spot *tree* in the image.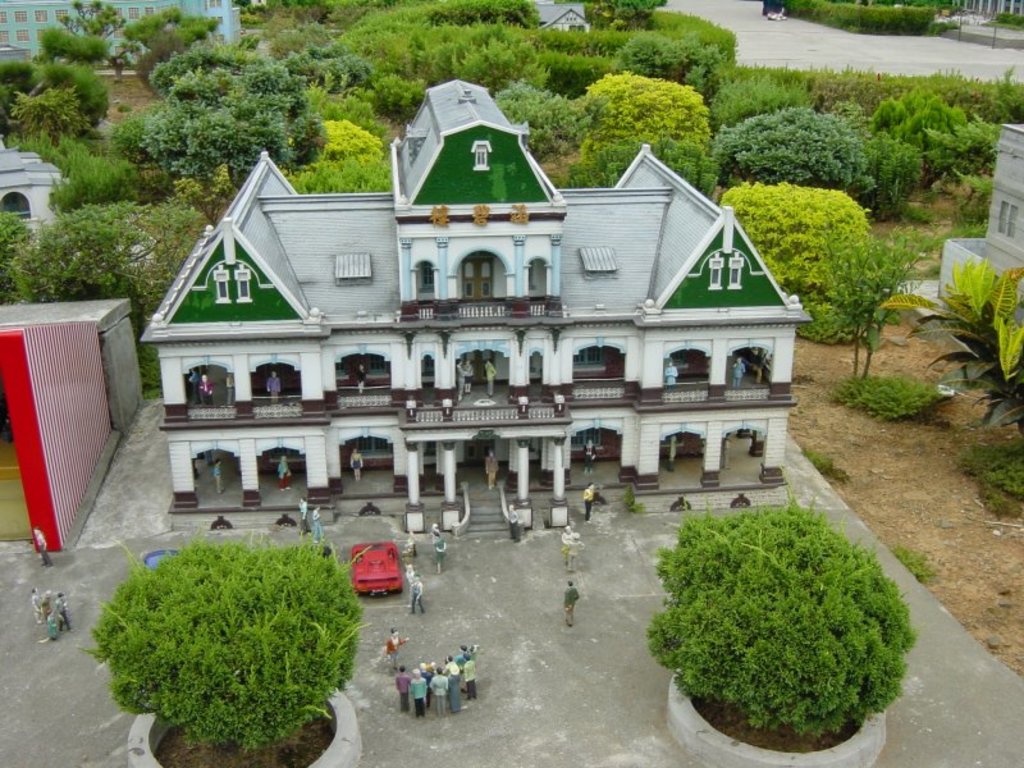
*tree* found at crop(498, 78, 580, 152).
